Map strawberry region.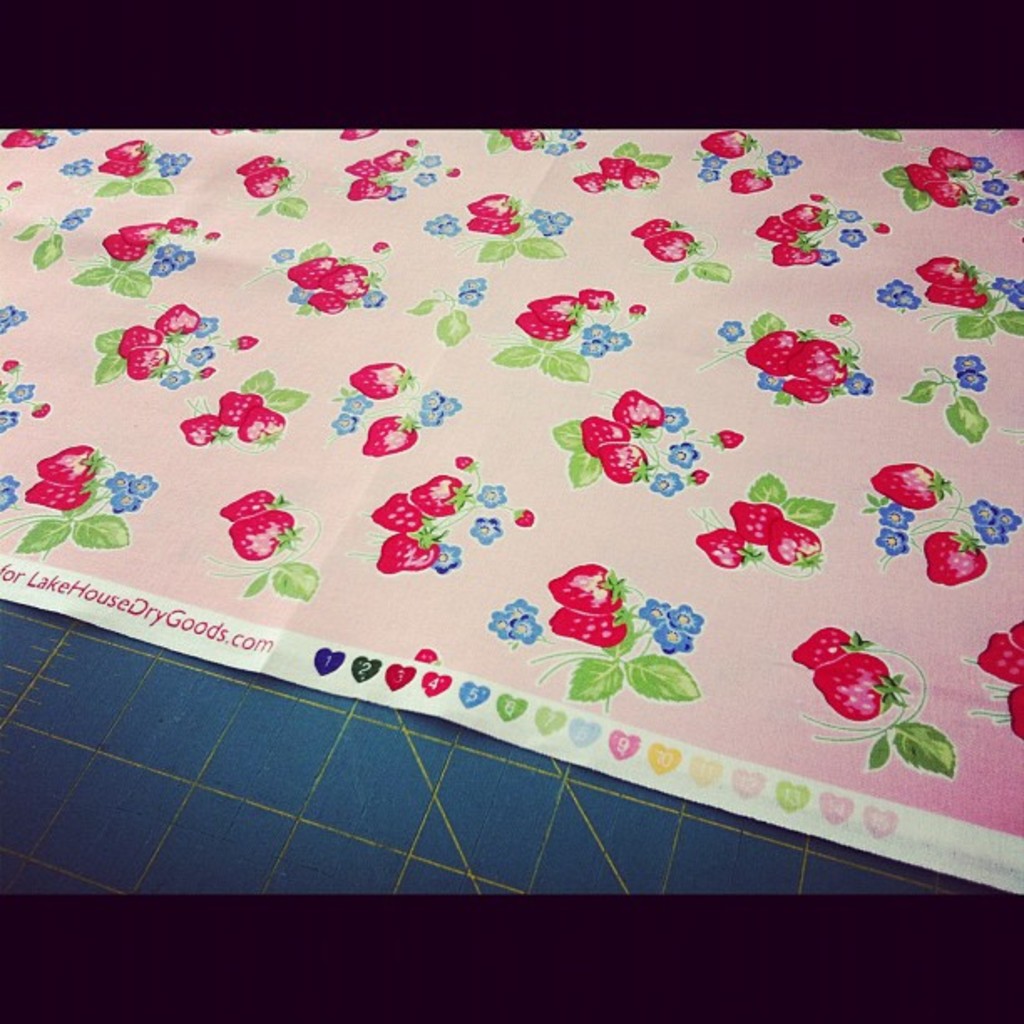
Mapped to l=306, t=286, r=351, b=315.
